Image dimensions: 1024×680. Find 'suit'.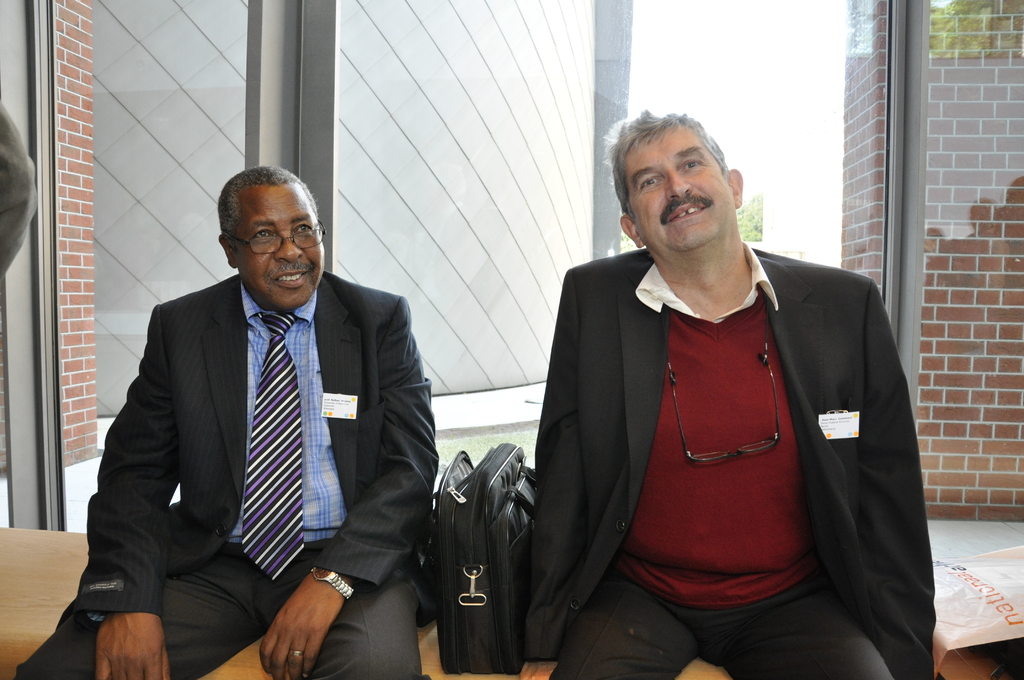
locate(83, 179, 436, 666).
